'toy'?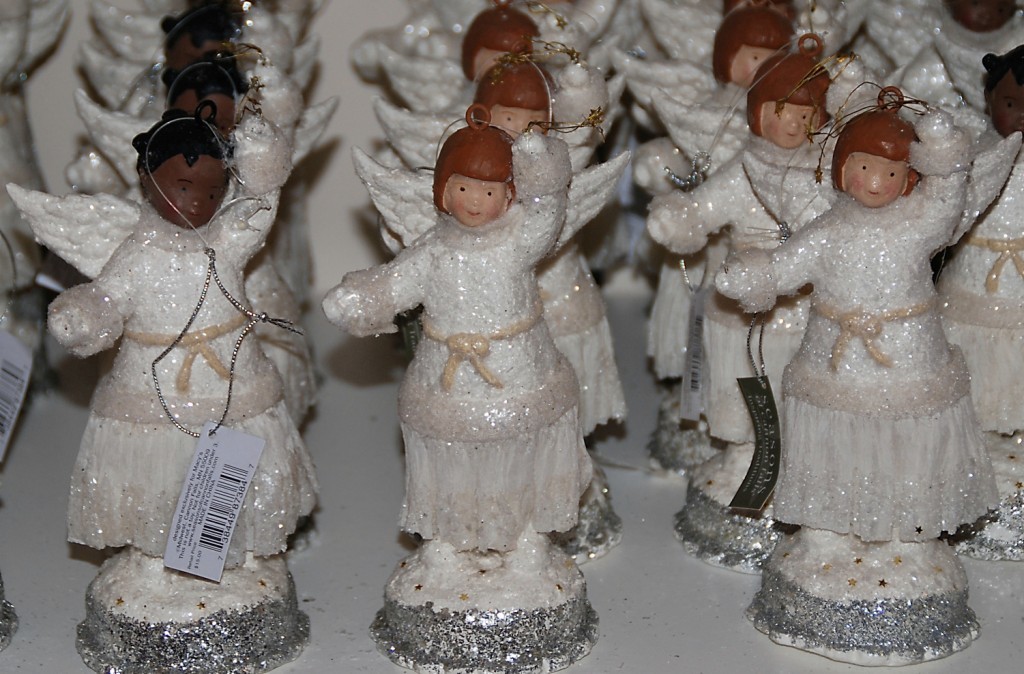
box(812, 0, 1023, 564)
